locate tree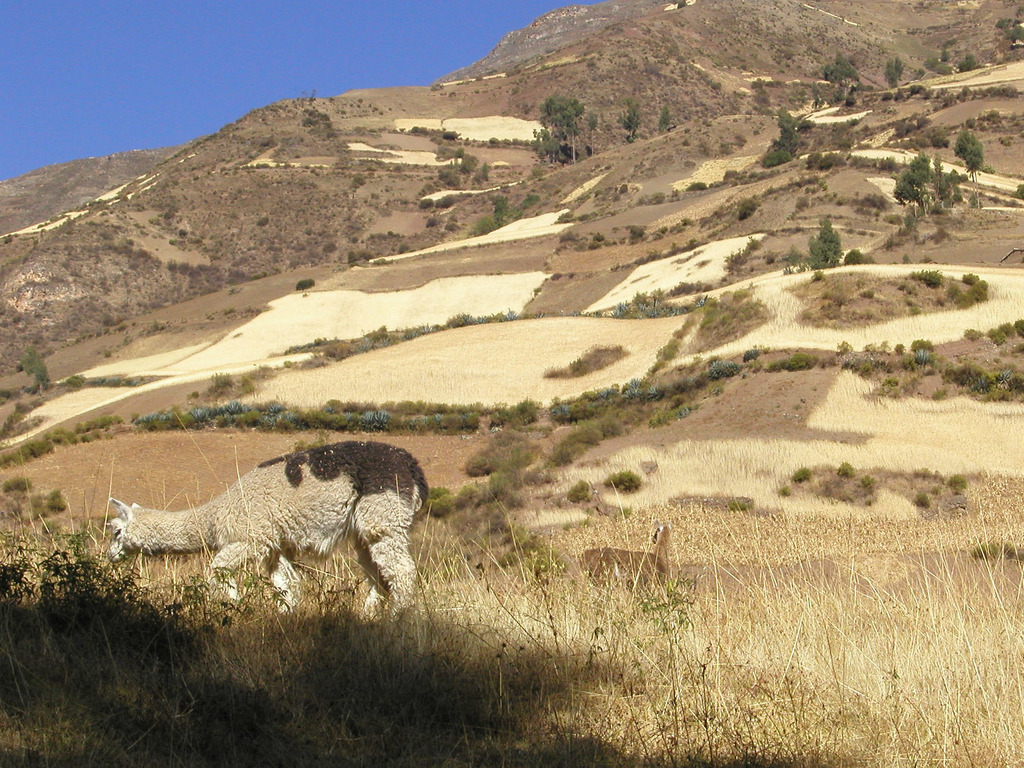
bbox(584, 109, 599, 158)
